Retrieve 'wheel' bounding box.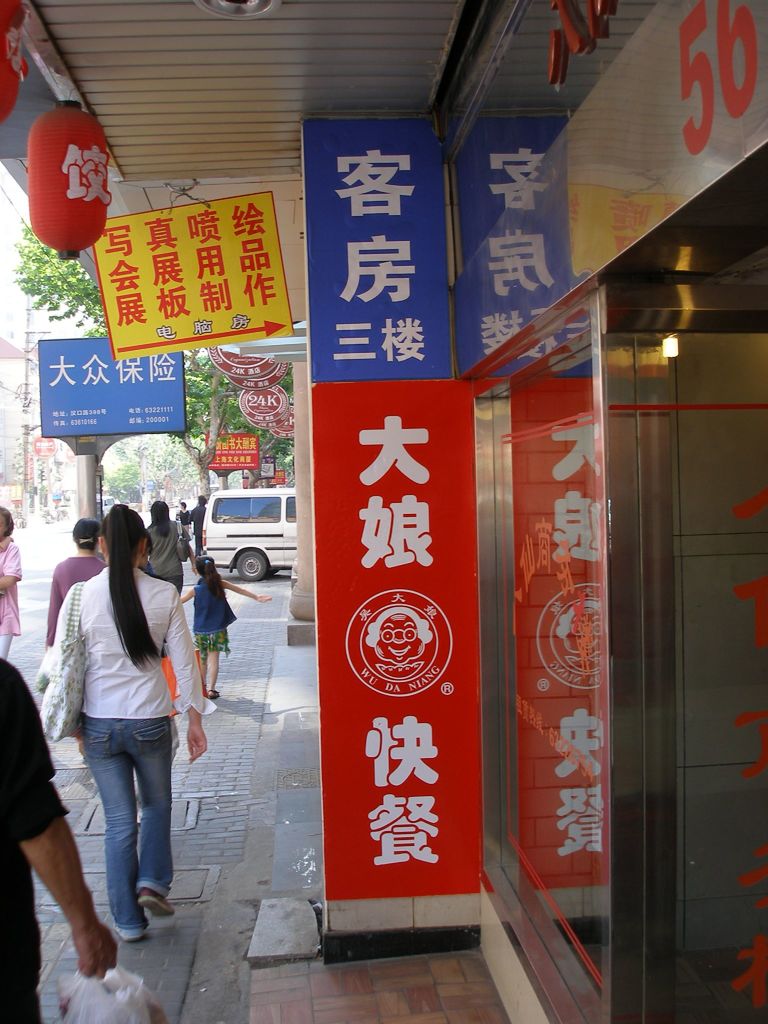
Bounding box: <bbox>233, 550, 268, 581</bbox>.
